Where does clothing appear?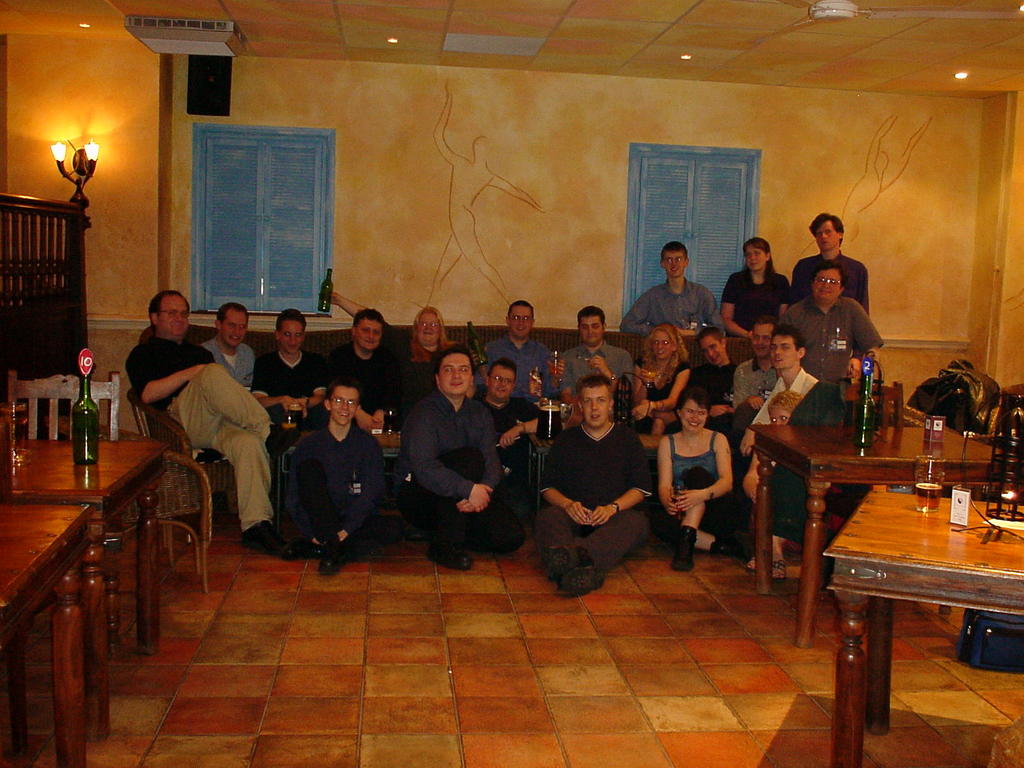
Appears at (723, 269, 795, 340).
